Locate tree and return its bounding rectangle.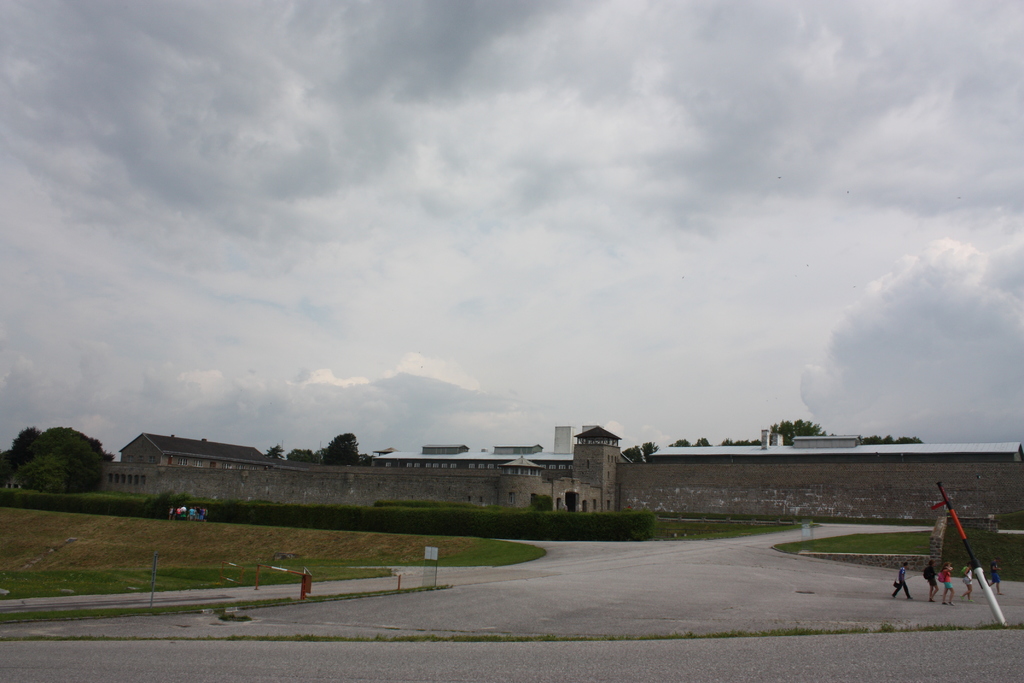
select_region(624, 441, 660, 462).
